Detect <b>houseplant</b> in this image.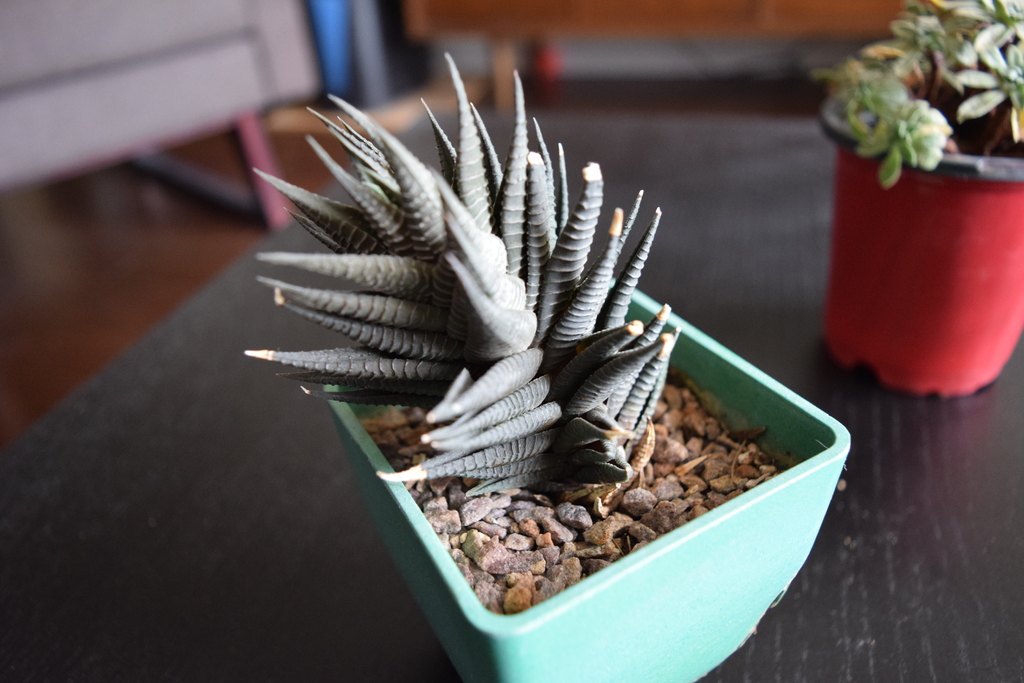
Detection: left=245, top=42, right=855, bottom=682.
